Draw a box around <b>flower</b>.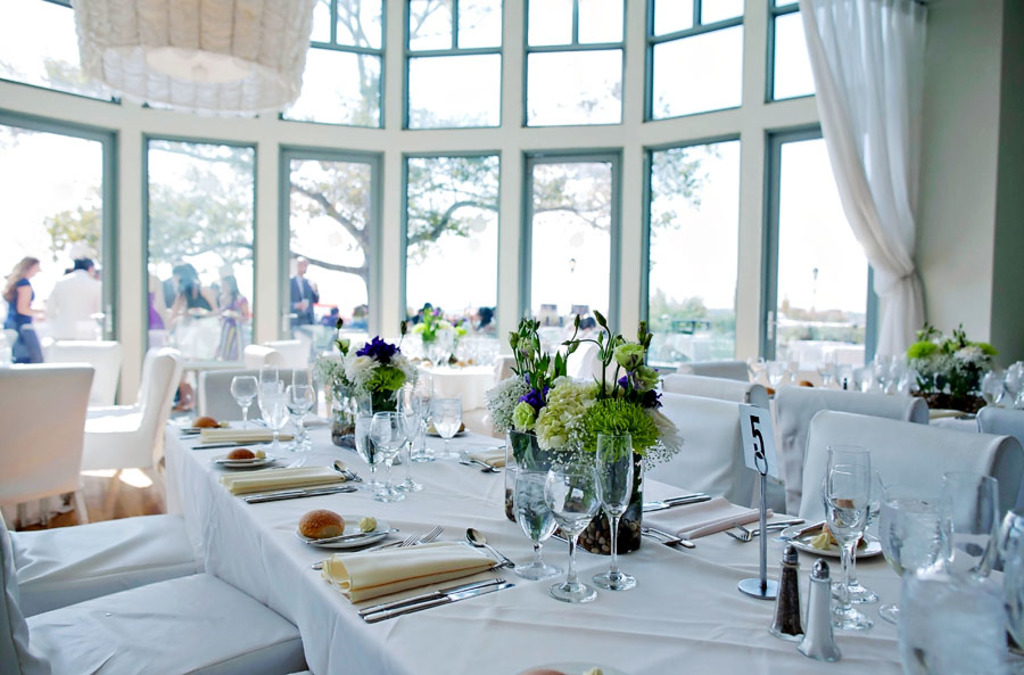
pyautogui.locateOnScreen(354, 343, 375, 357).
